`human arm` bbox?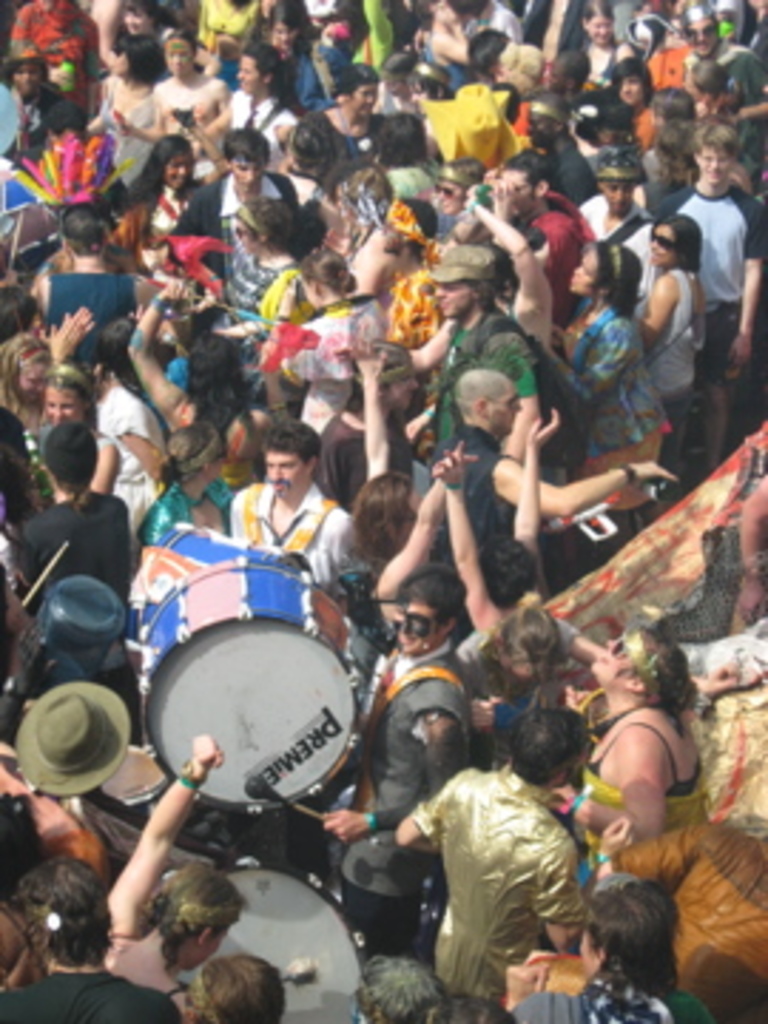
[321,711,466,842]
